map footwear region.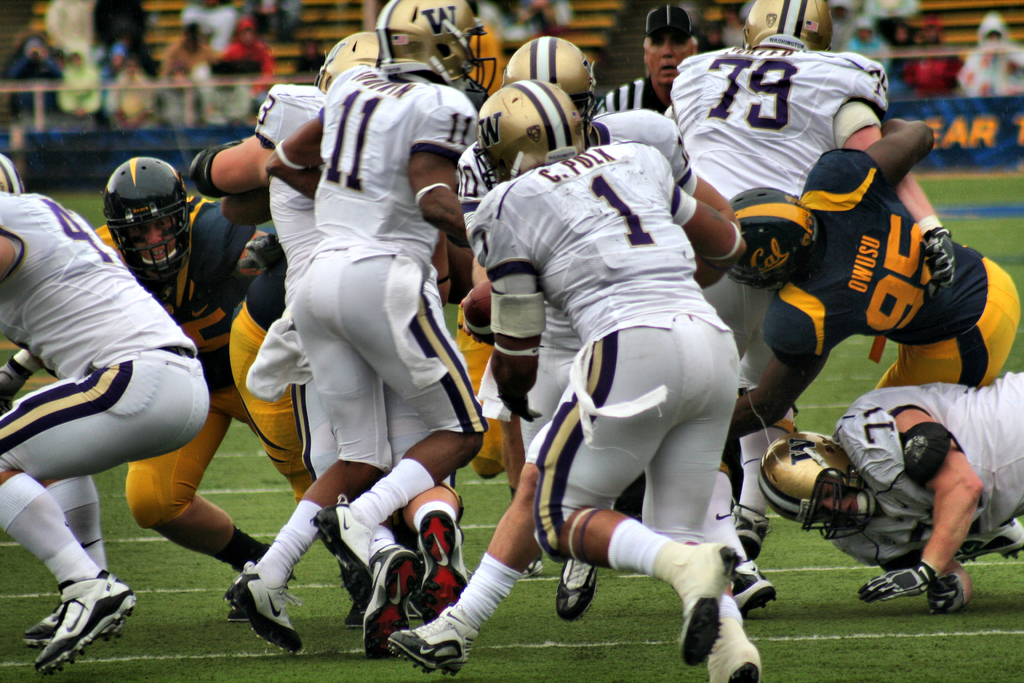
Mapped to left=419, top=507, right=470, bottom=624.
